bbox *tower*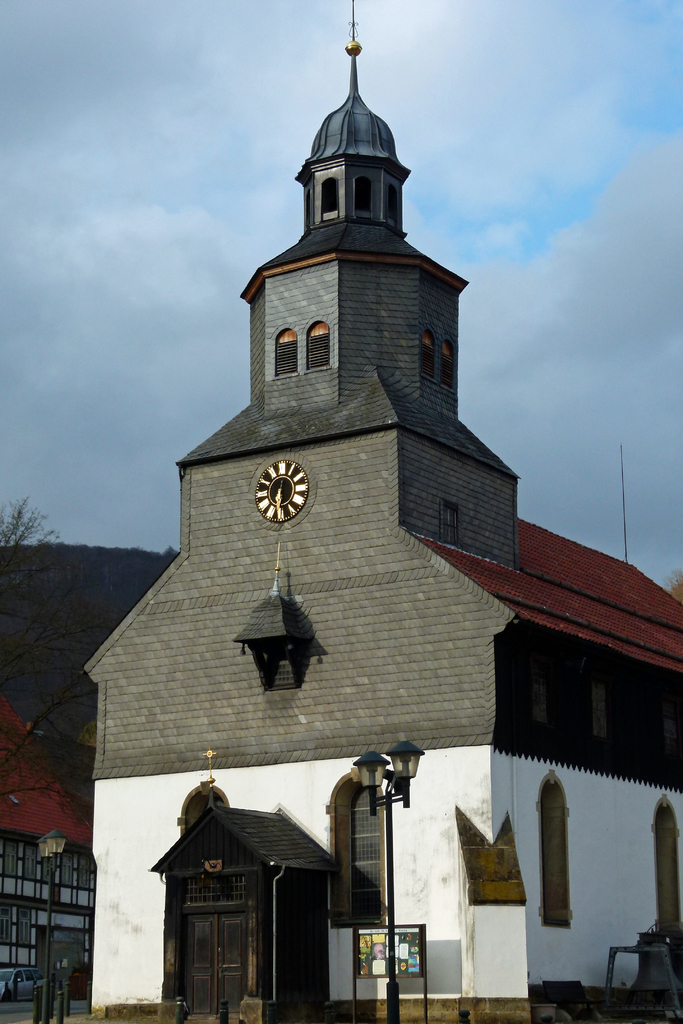
rect(179, 4, 518, 572)
